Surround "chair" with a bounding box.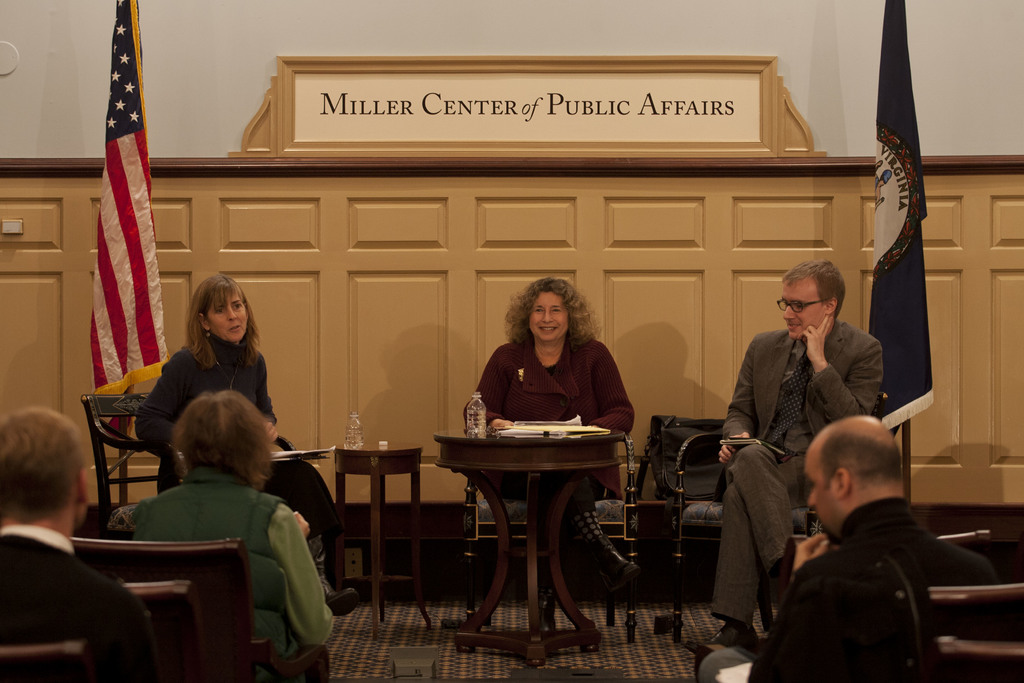
box=[120, 579, 212, 682].
